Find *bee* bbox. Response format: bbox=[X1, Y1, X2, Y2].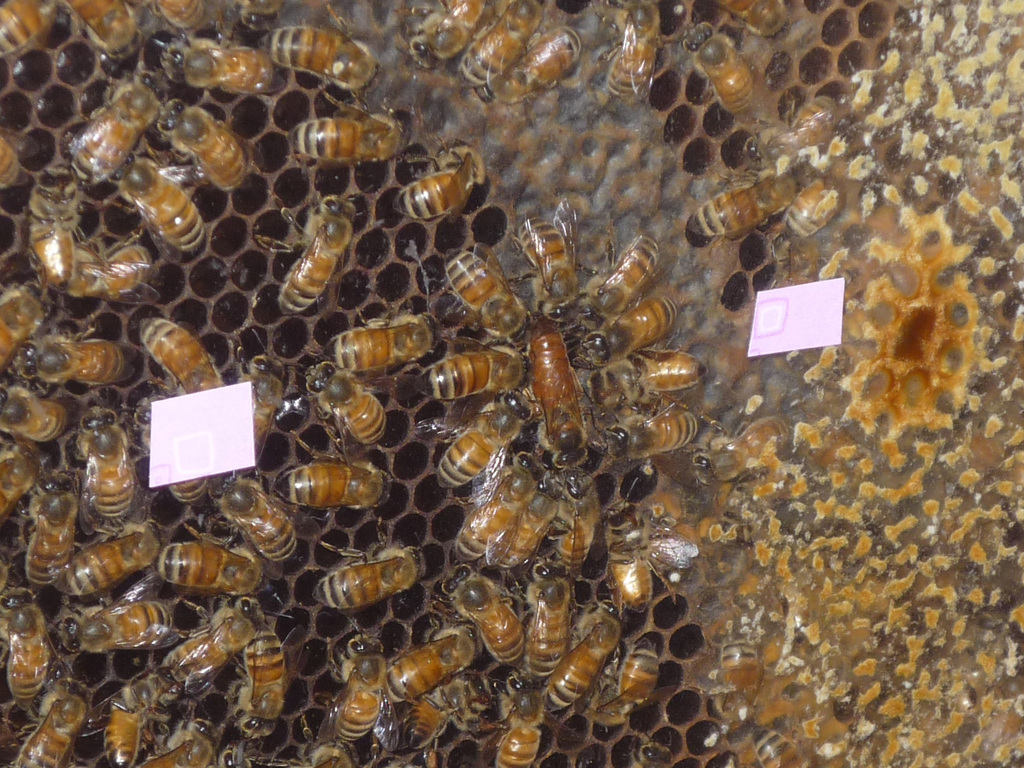
bbox=[314, 626, 400, 750].
